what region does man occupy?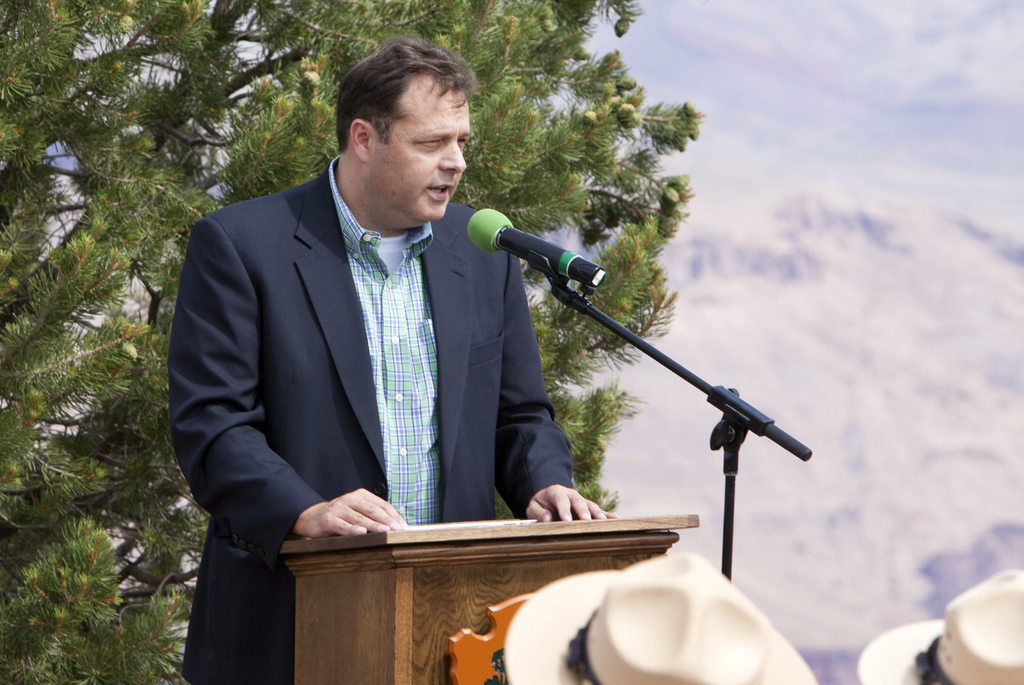
bbox(161, 48, 643, 633).
